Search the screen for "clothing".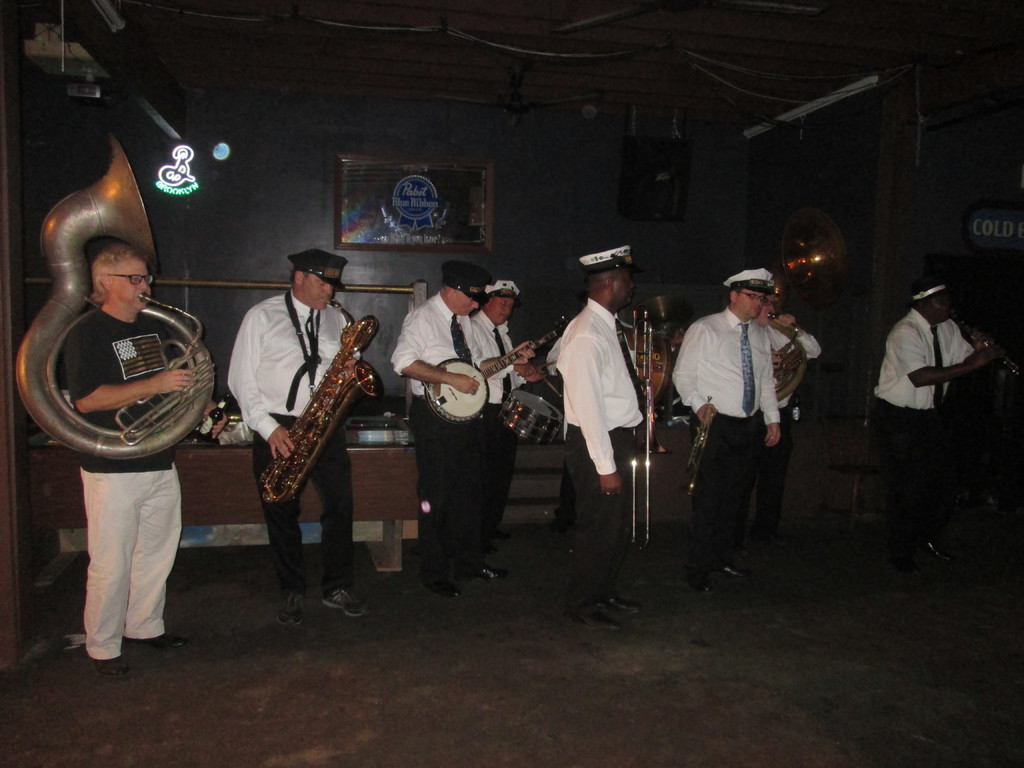
Found at left=870, top=399, right=917, bottom=560.
